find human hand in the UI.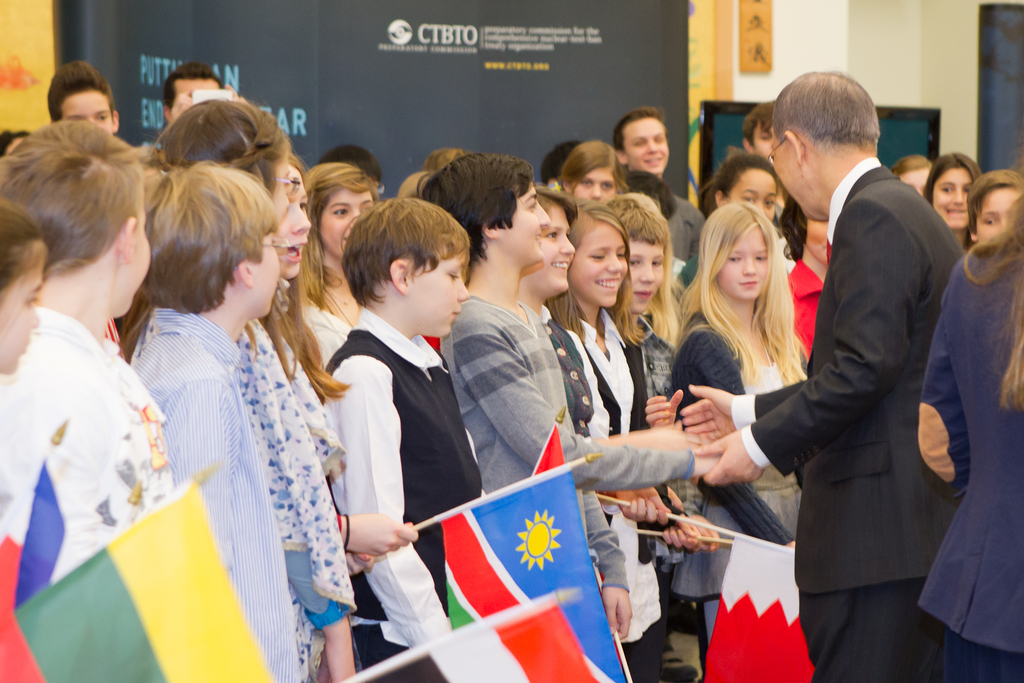
UI element at [left=168, top=88, right=191, bottom=125].
